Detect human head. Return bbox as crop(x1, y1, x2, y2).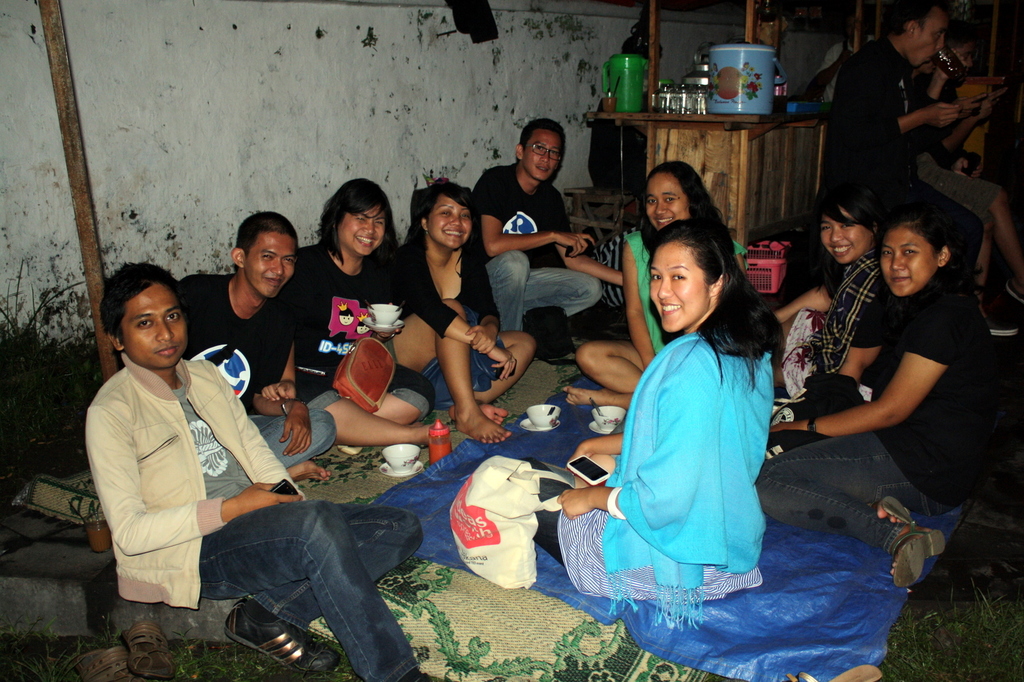
crop(325, 175, 391, 251).
